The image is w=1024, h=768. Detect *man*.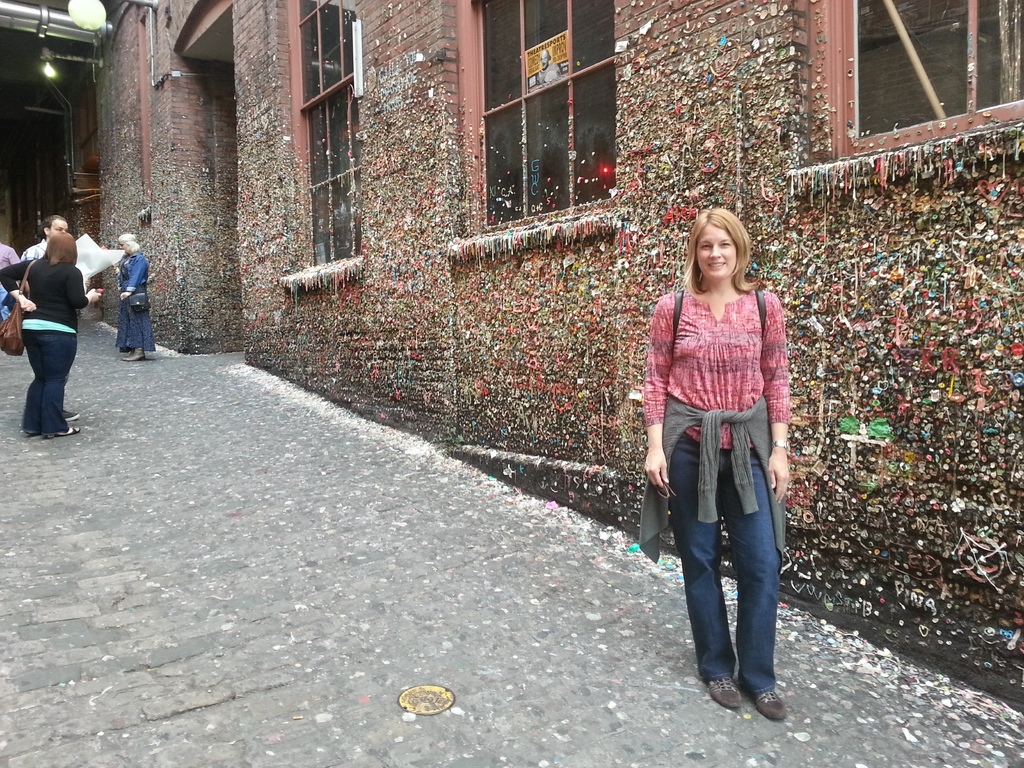
Detection: detection(0, 242, 19, 272).
